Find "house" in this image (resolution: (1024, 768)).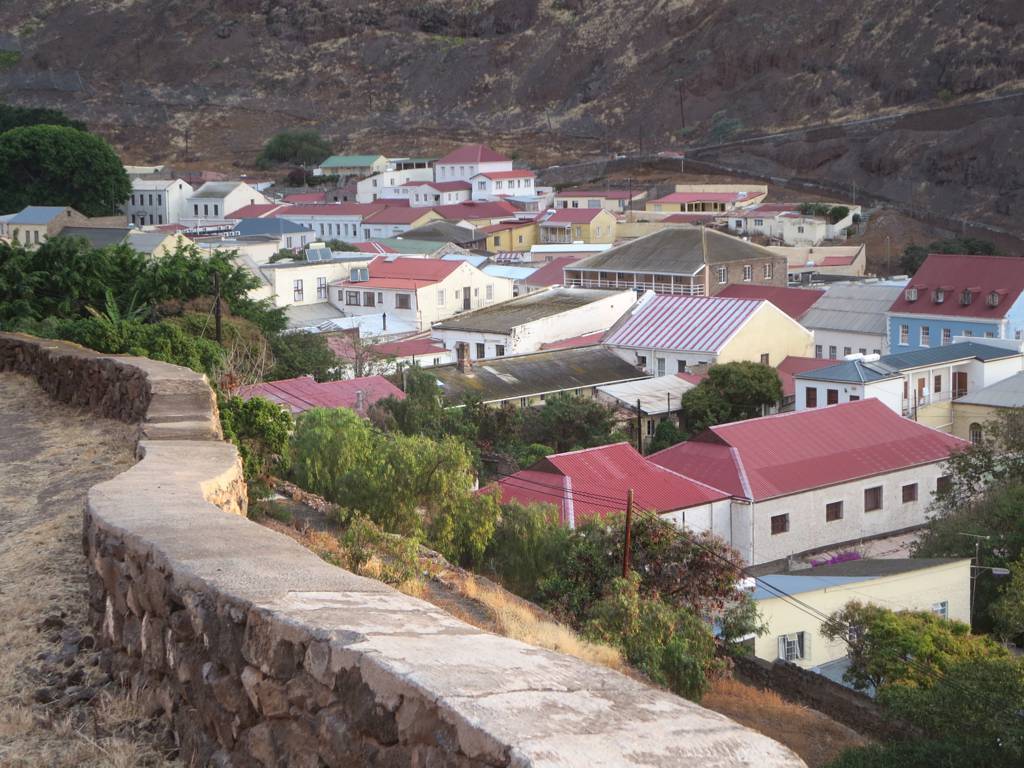
bbox=[474, 395, 981, 576].
